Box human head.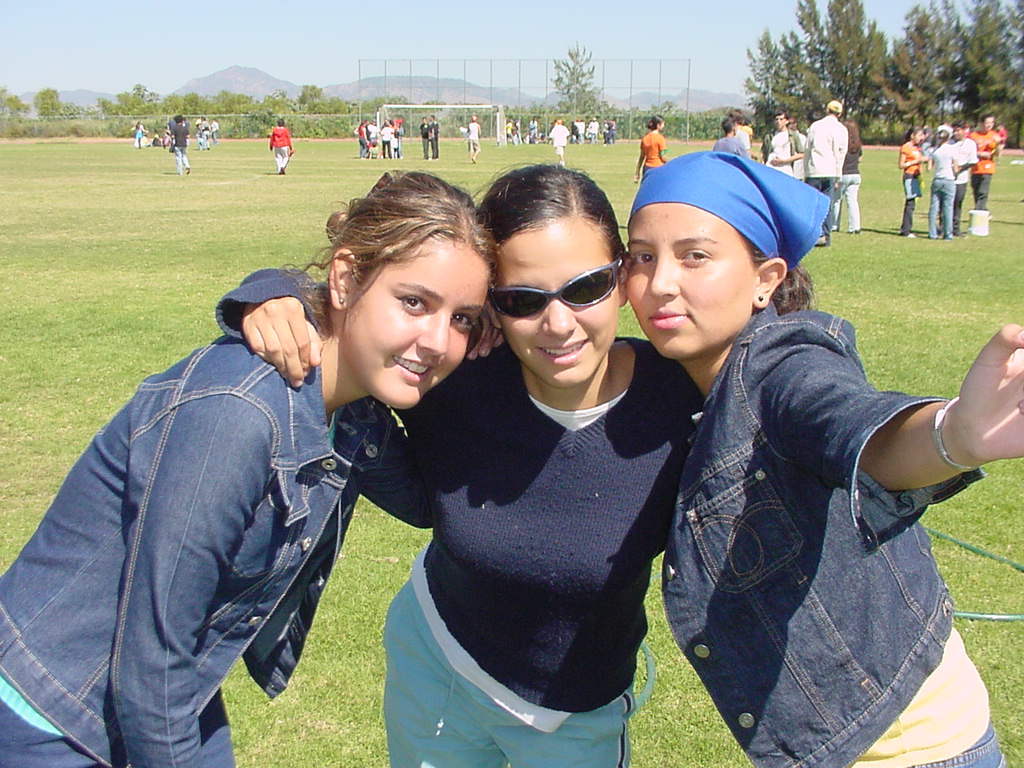
locate(721, 119, 733, 136).
